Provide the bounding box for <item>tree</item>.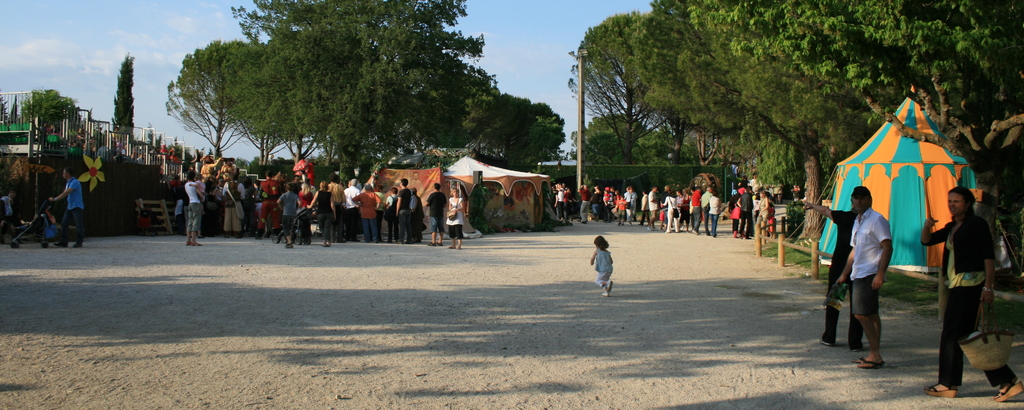
x1=570, y1=119, x2=652, y2=165.
